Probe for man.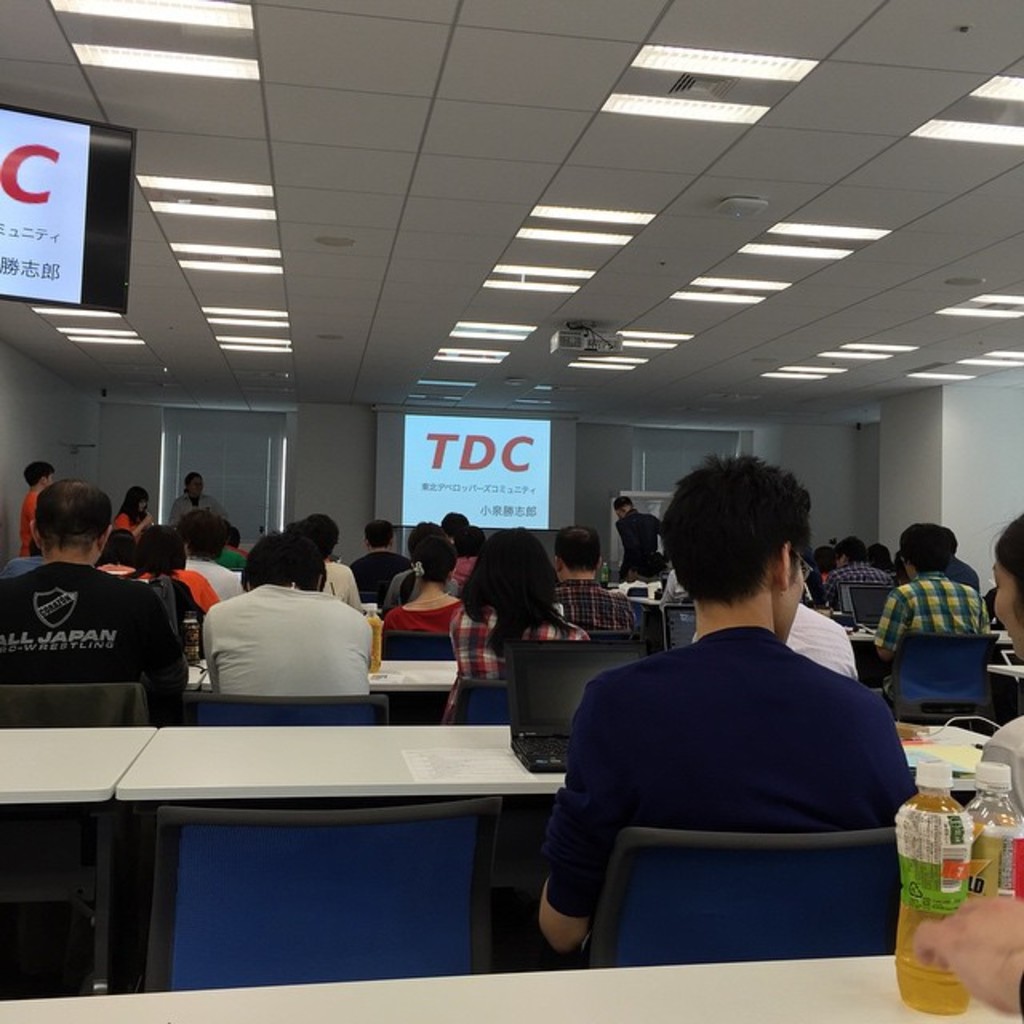
Probe result: {"x1": 176, "y1": 514, "x2": 248, "y2": 603}.
